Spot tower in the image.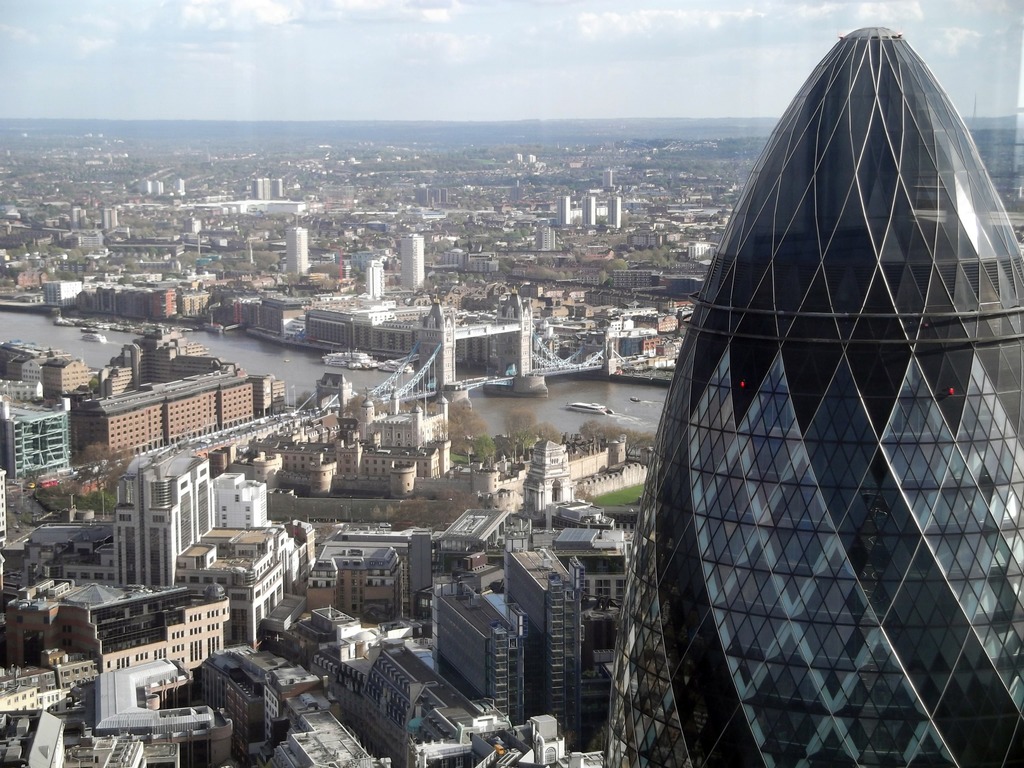
tower found at 394 229 424 302.
